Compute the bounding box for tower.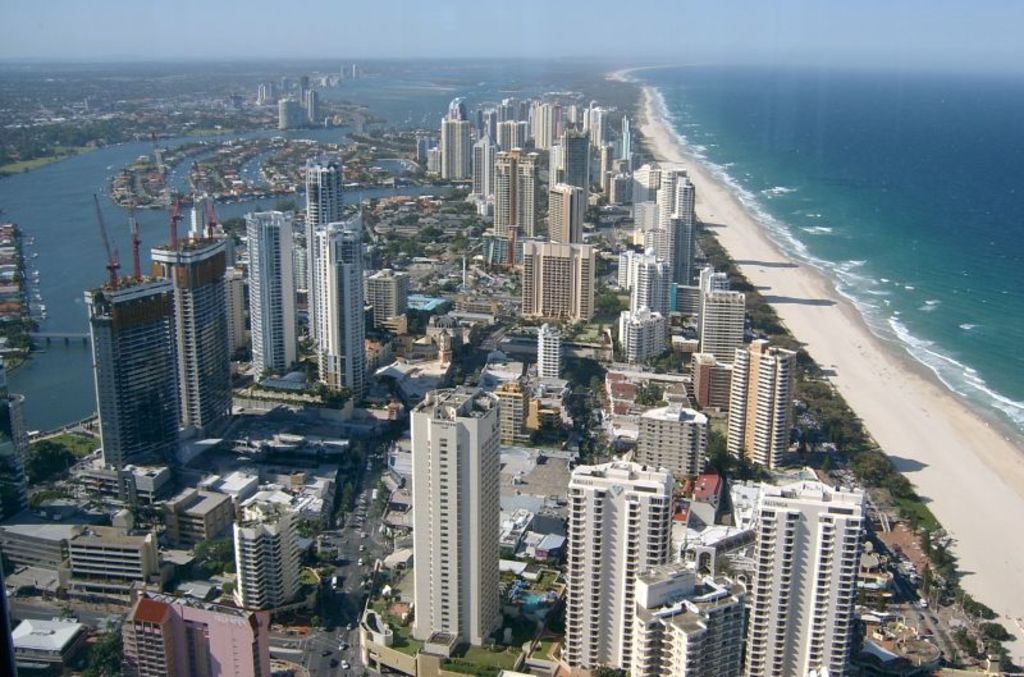
locate(536, 320, 567, 385).
